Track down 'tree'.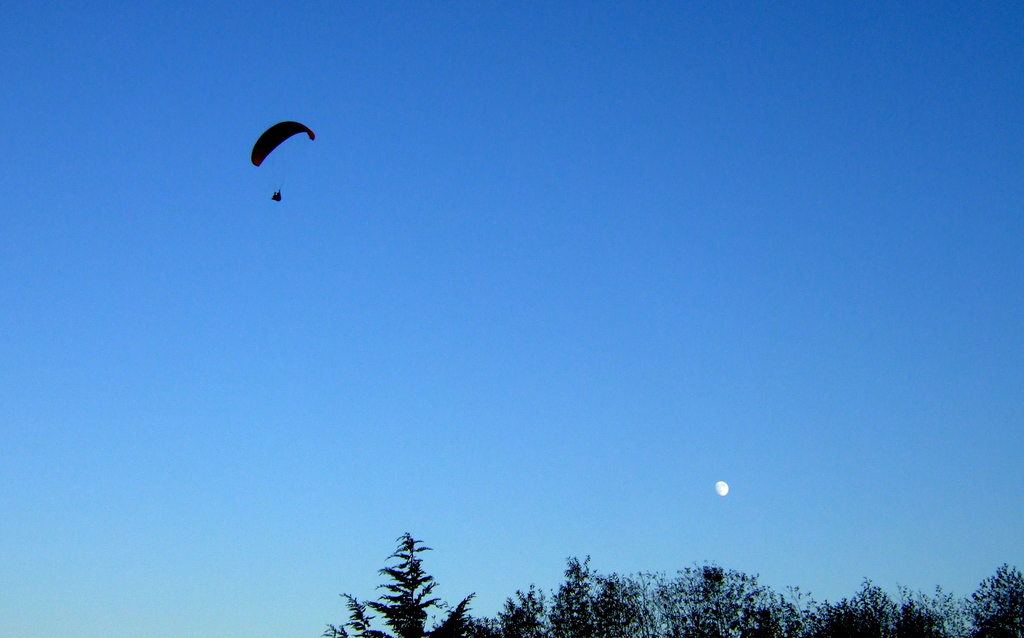
Tracked to (left=493, top=553, right=1023, bottom=637).
